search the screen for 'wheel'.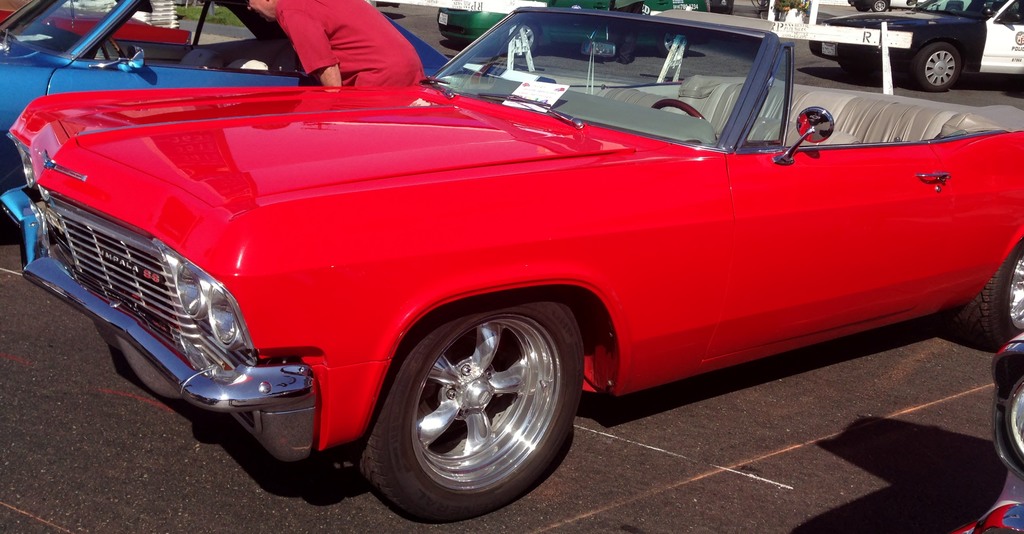
Found at box=[101, 35, 124, 58].
